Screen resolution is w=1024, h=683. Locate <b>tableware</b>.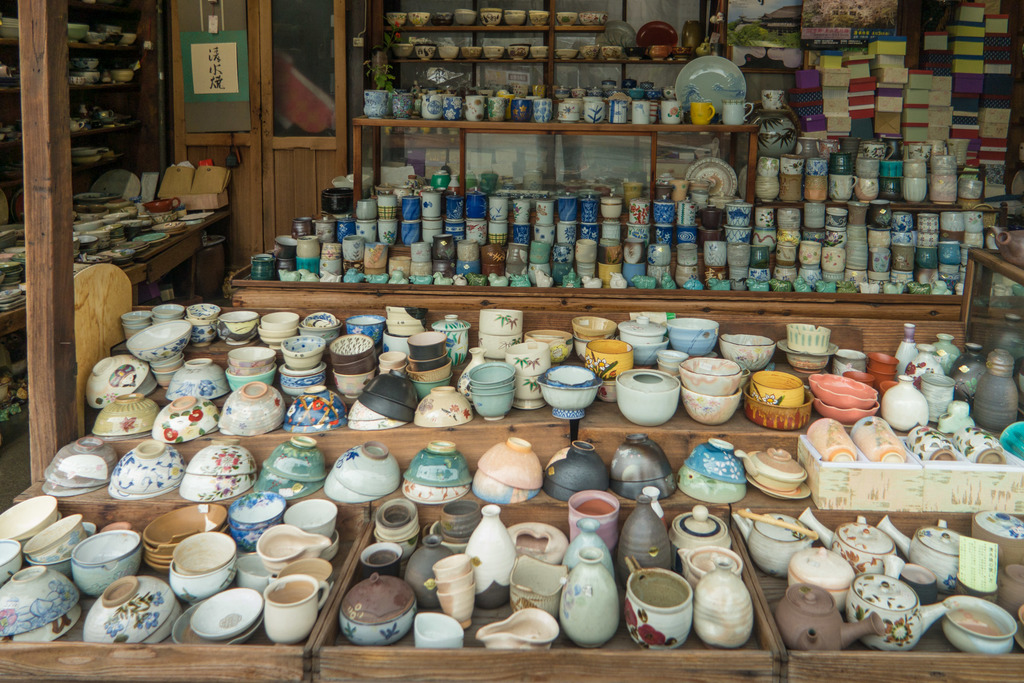
[left=628, top=197, right=650, bottom=222].
